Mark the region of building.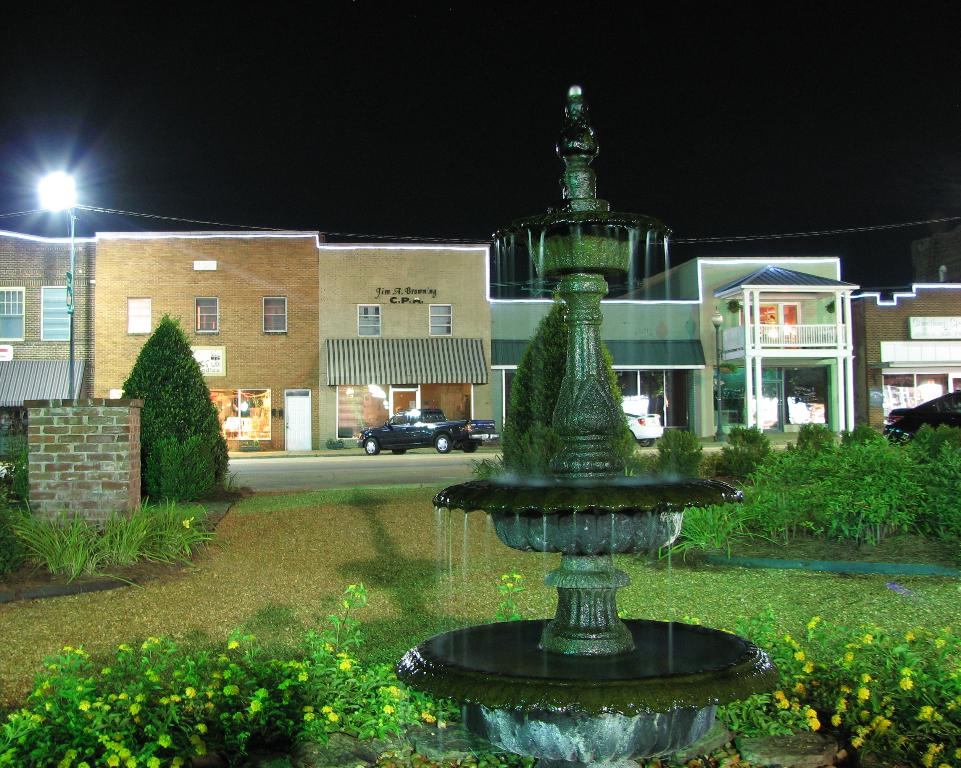
Region: x1=0, y1=219, x2=496, y2=458.
